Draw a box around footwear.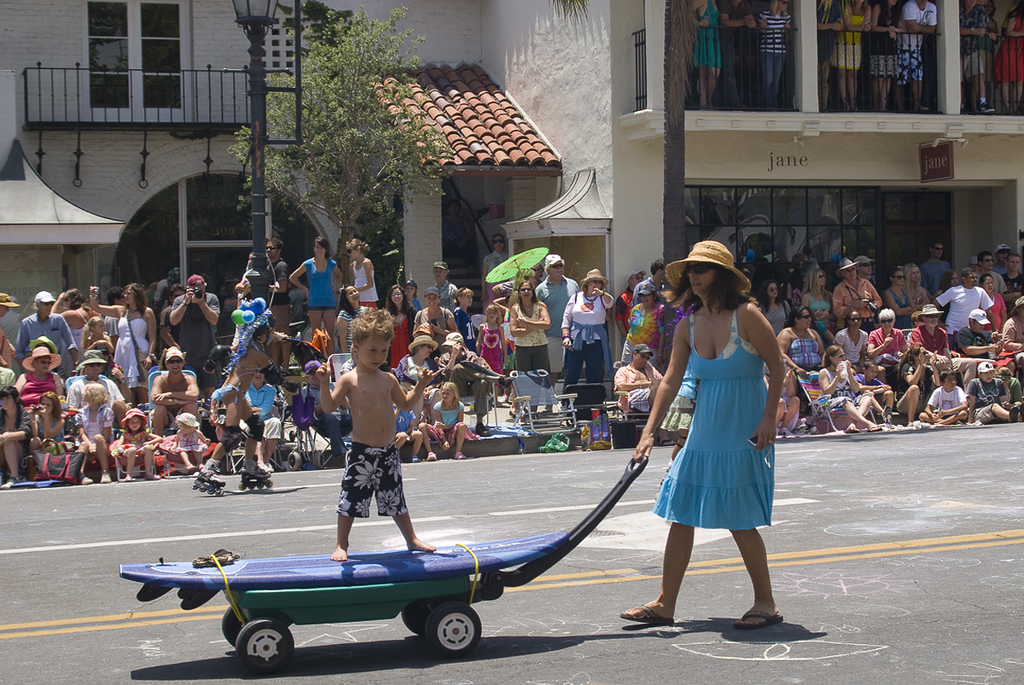
(619,604,674,624).
